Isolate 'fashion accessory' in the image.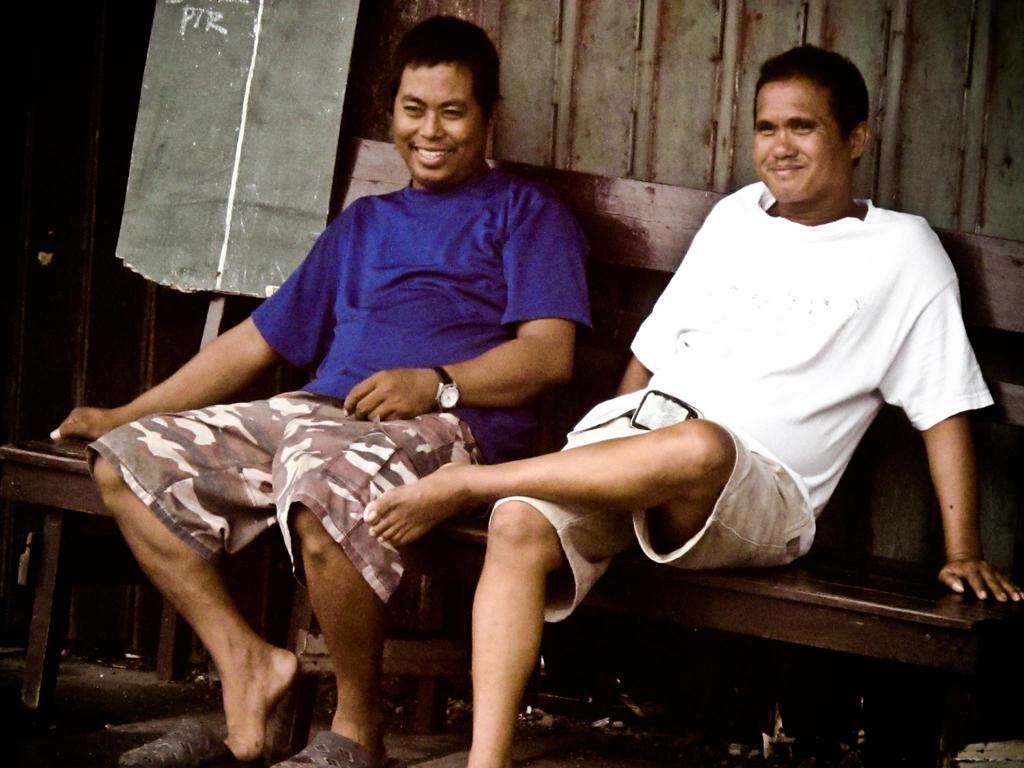
Isolated region: select_region(273, 729, 388, 767).
